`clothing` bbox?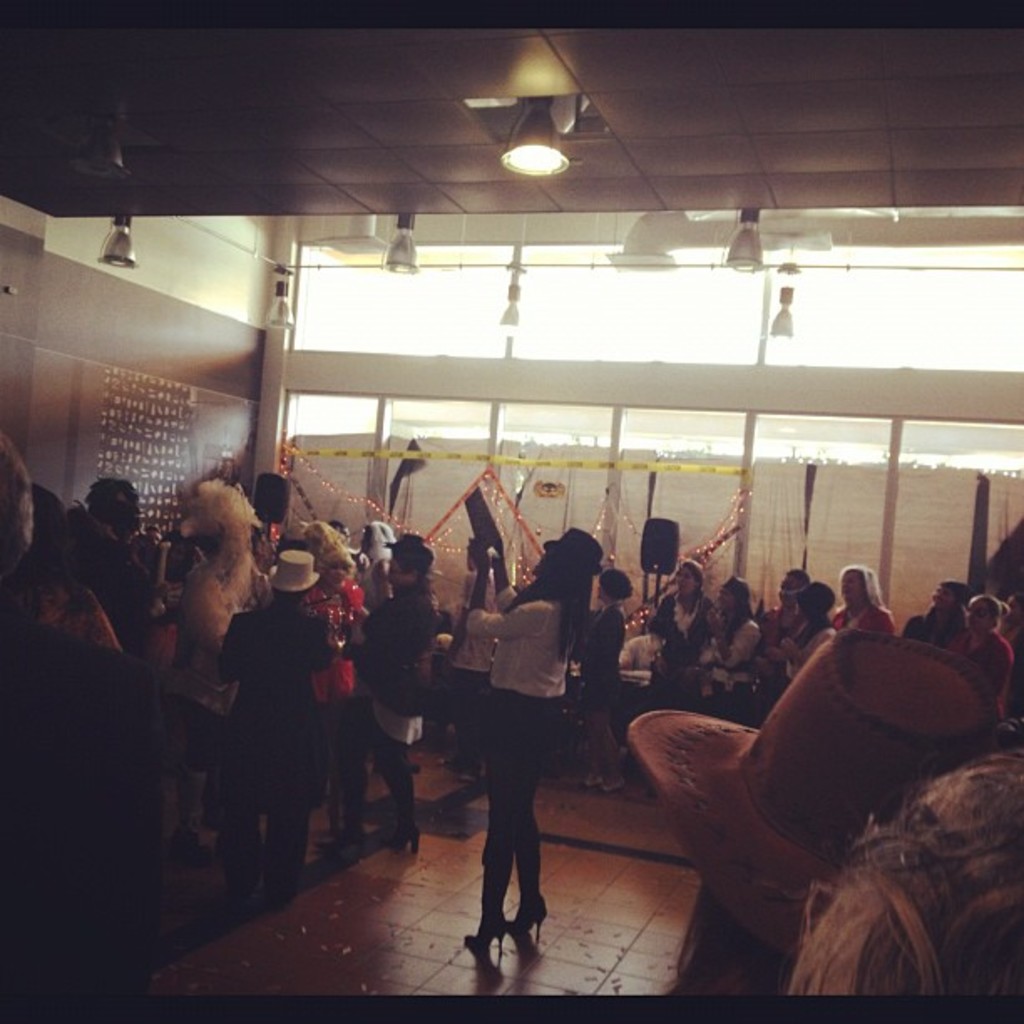
(462, 589, 582, 930)
